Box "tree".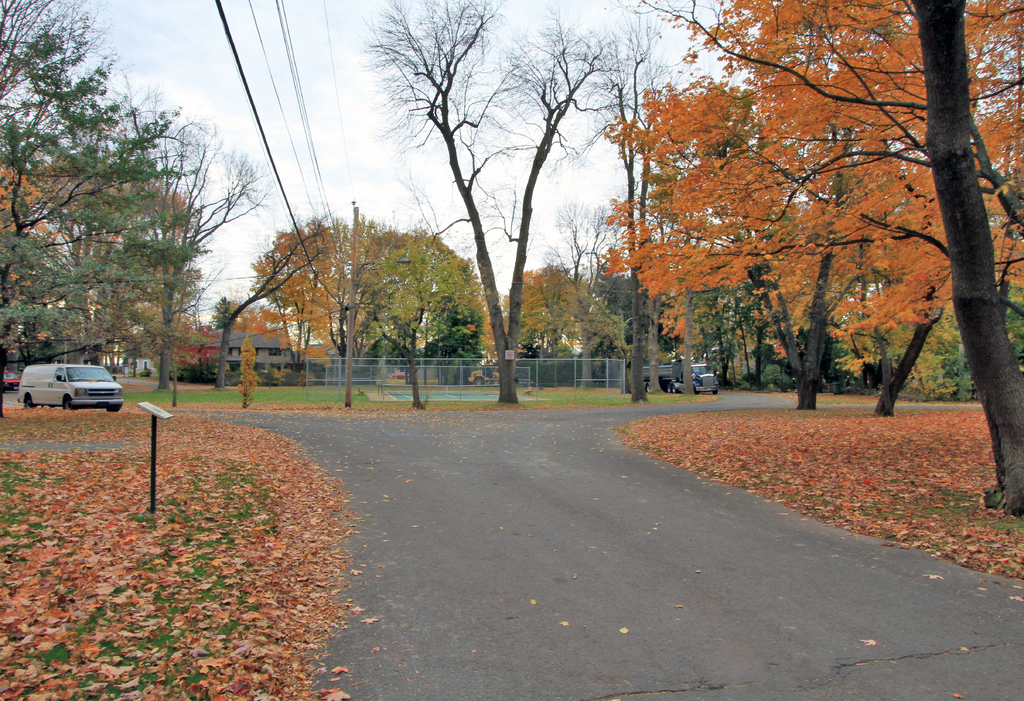
<bbox>0, 0, 218, 417</bbox>.
